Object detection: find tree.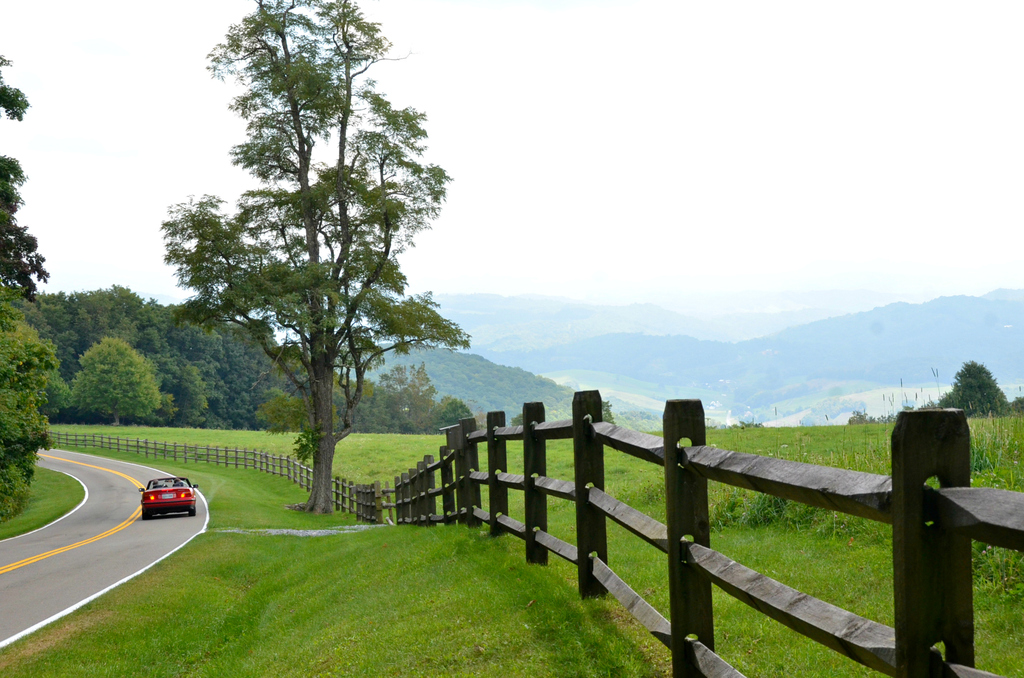
<region>172, 5, 434, 535</region>.
